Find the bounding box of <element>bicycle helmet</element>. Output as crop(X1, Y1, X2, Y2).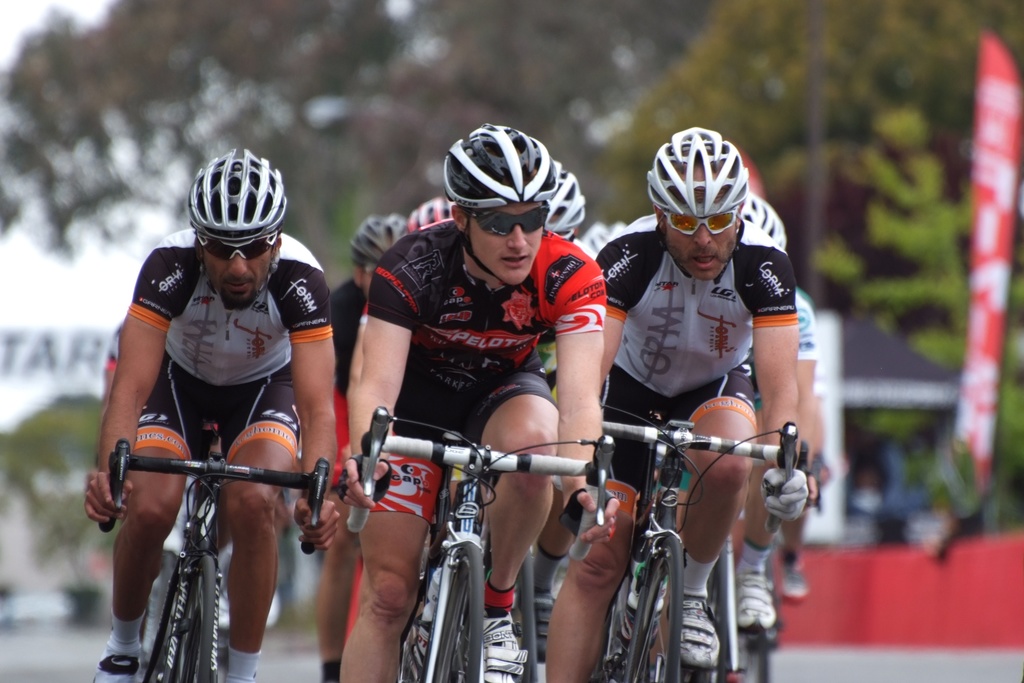
crop(186, 145, 291, 243).
